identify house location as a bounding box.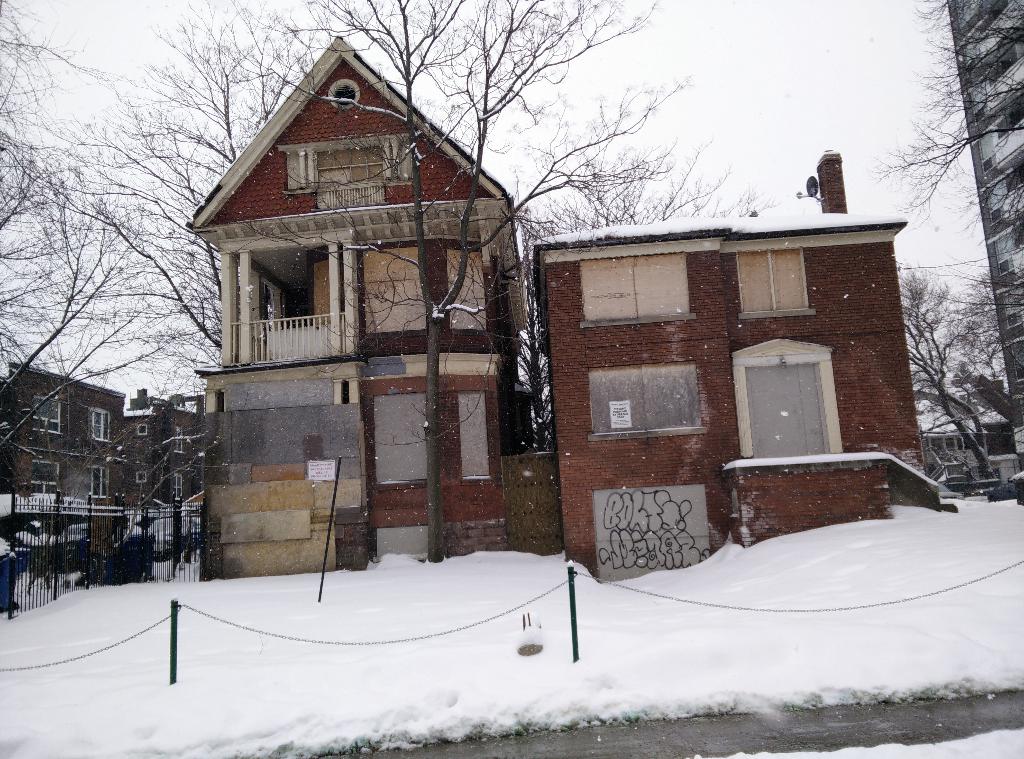
183 37 561 580.
